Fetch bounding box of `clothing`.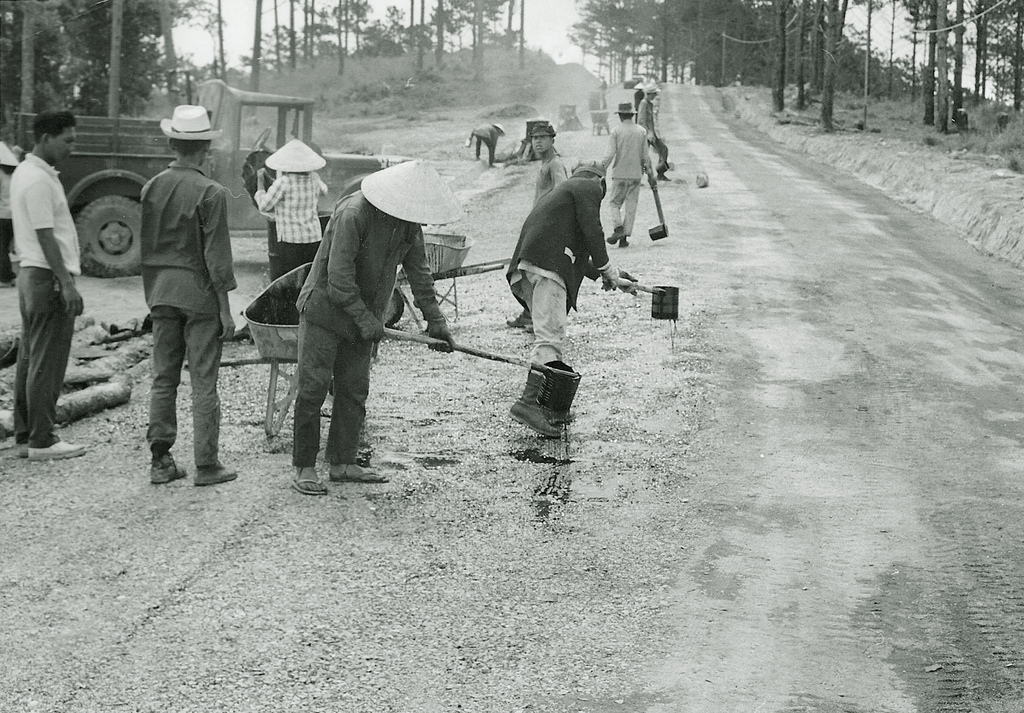
Bbox: x1=289 y1=193 x2=444 y2=473.
